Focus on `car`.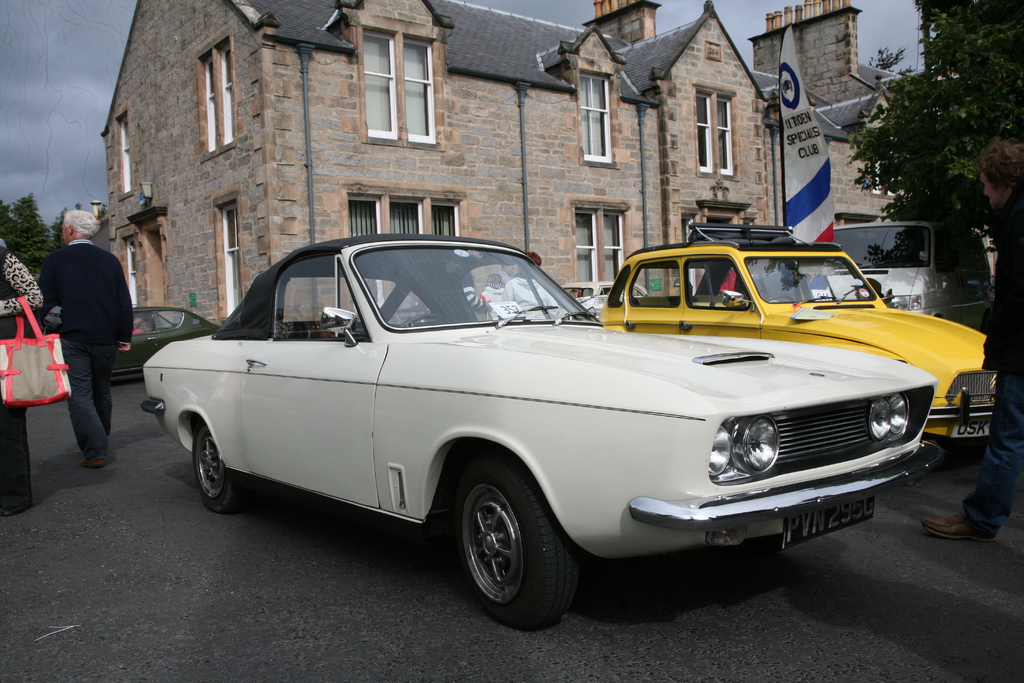
Focused at 595, 218, 1001, 444.
